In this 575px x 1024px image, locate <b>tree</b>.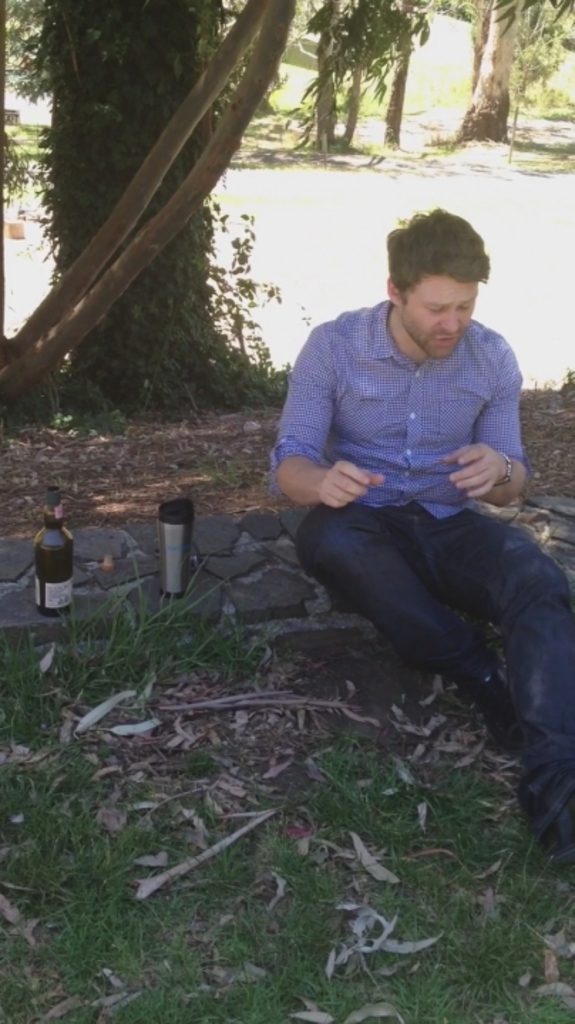
Bounding box: bbox=[272, 14, 450, 144].
